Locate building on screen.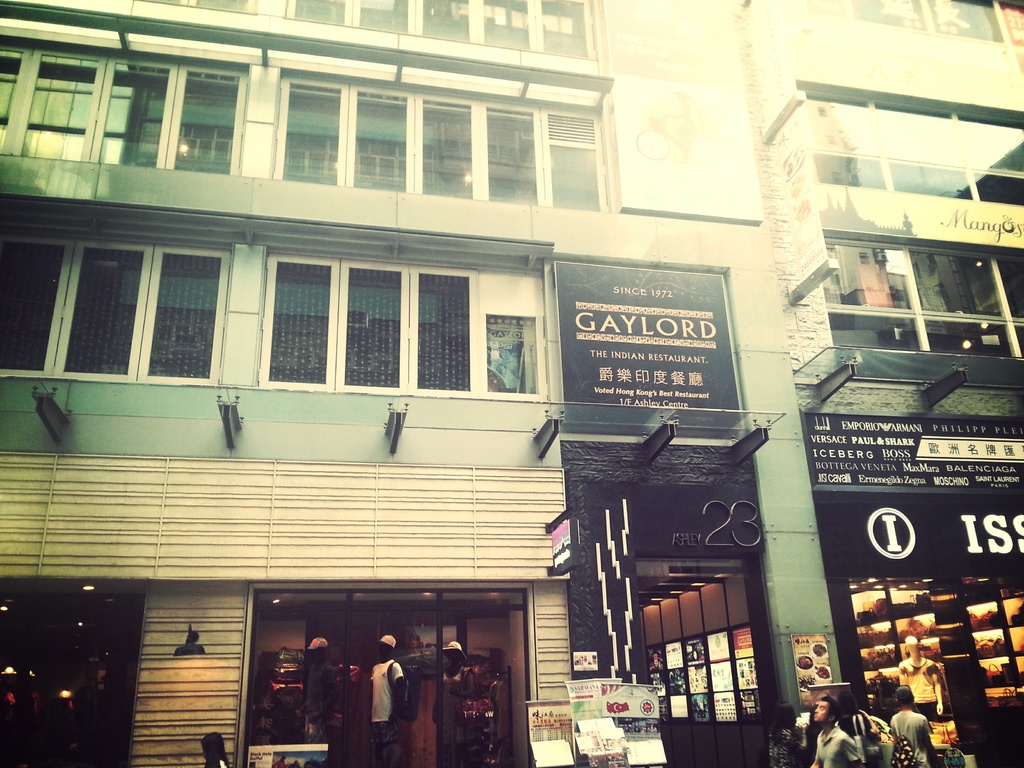
On screen at pyautogui.locateOnScreen(0, 0, 845, 767).
